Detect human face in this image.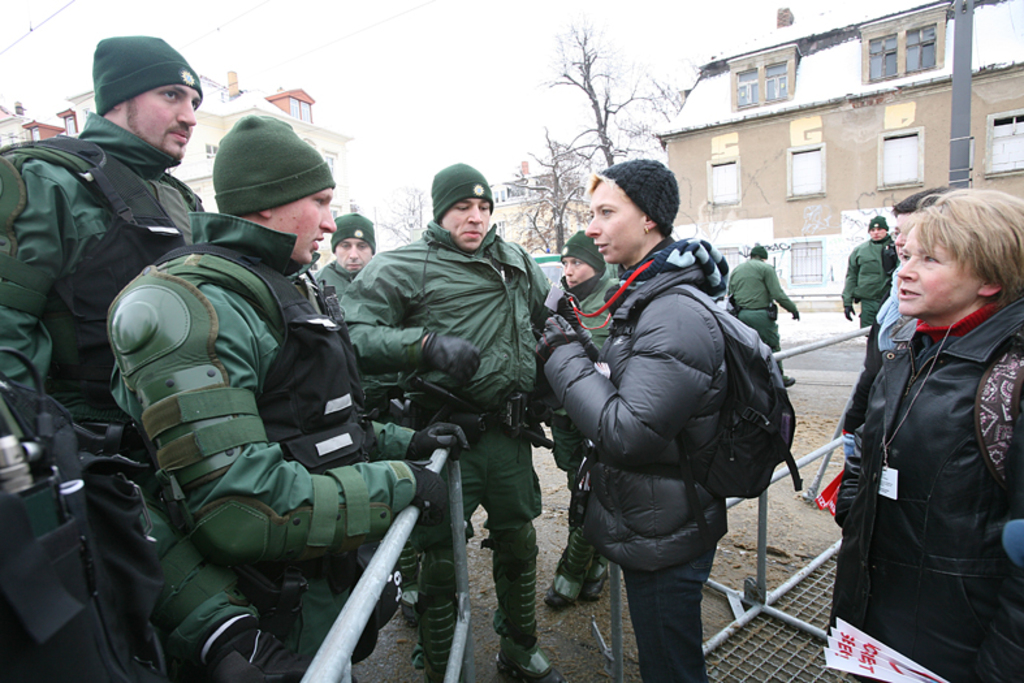
Detection: detection(896, 216, 917, 259).
